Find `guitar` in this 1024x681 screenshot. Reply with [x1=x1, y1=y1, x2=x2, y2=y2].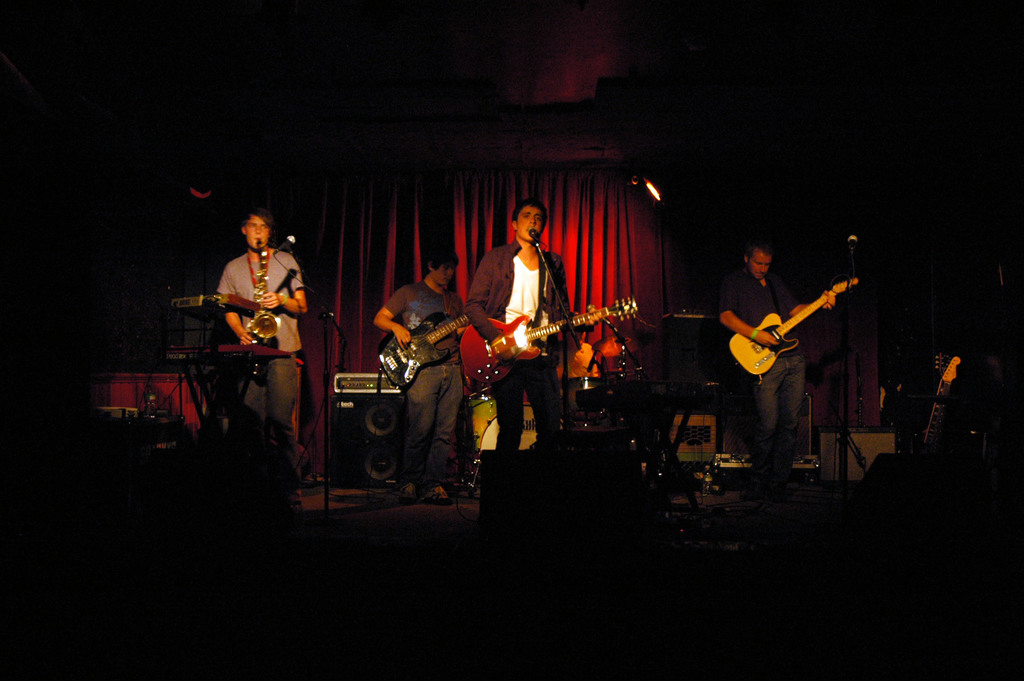
[x1=445, y1=290, x2=648, y2=379].
